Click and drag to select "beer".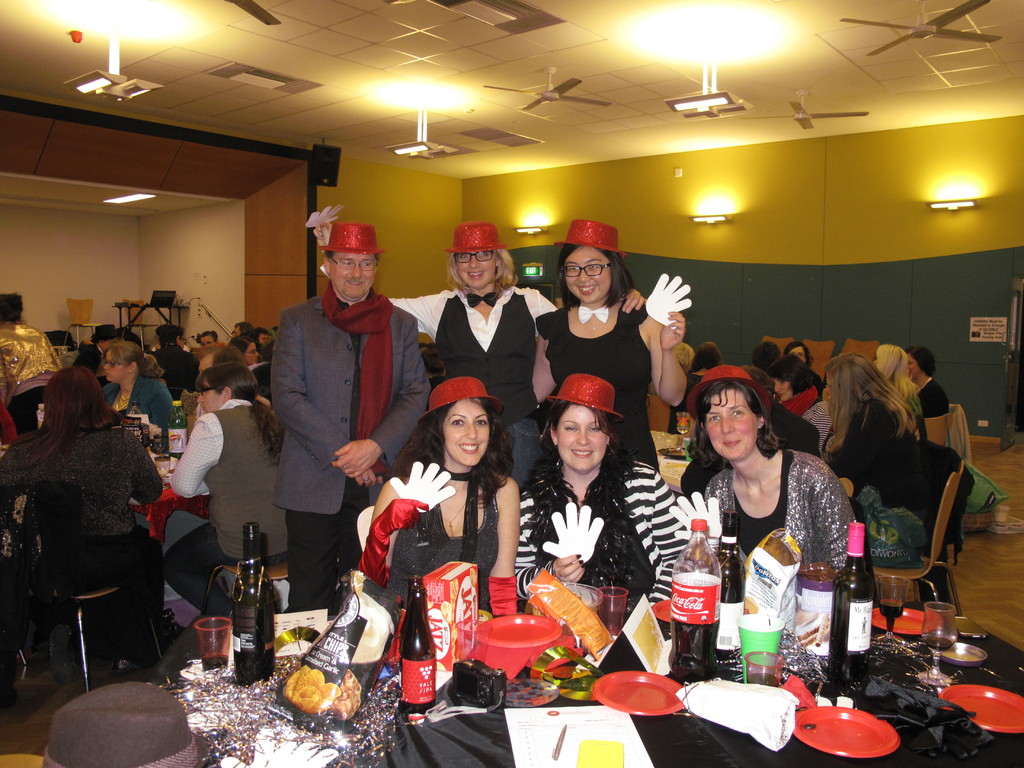
Selection: bbox=(186, 612, 231, 668).
